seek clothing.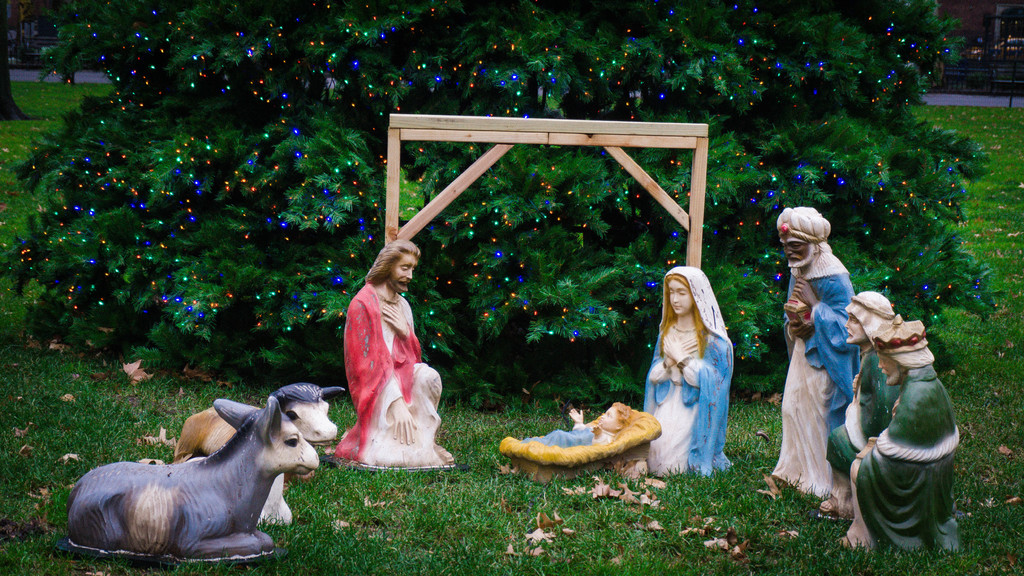
(x1=855, y1=366, x2=959, y2=555).
